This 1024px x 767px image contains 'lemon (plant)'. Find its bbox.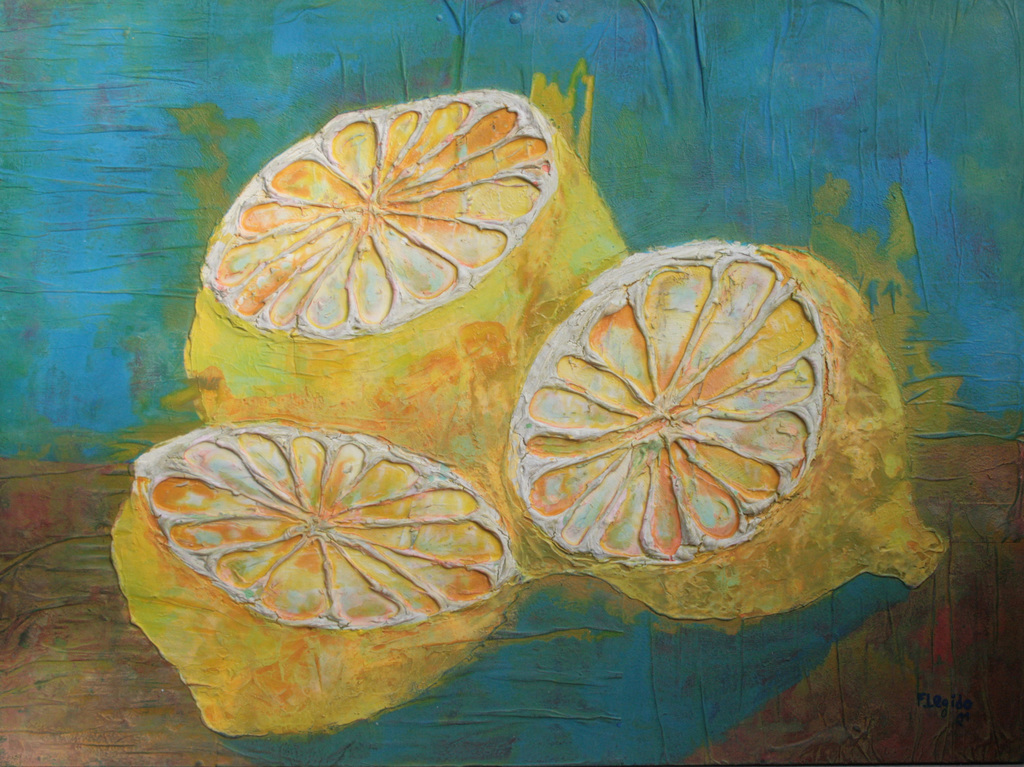
{"left": 182, "top": 89, "right": 610, "bottom": 474}.
